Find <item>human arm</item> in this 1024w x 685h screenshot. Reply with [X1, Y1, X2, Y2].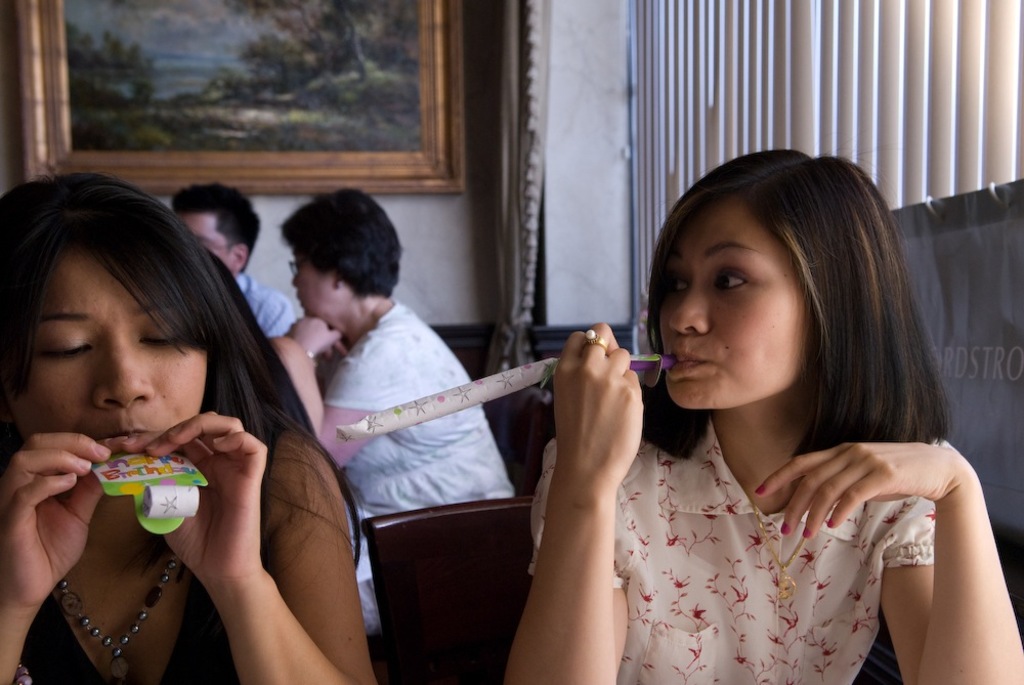
[271, 315, 388, 472].
